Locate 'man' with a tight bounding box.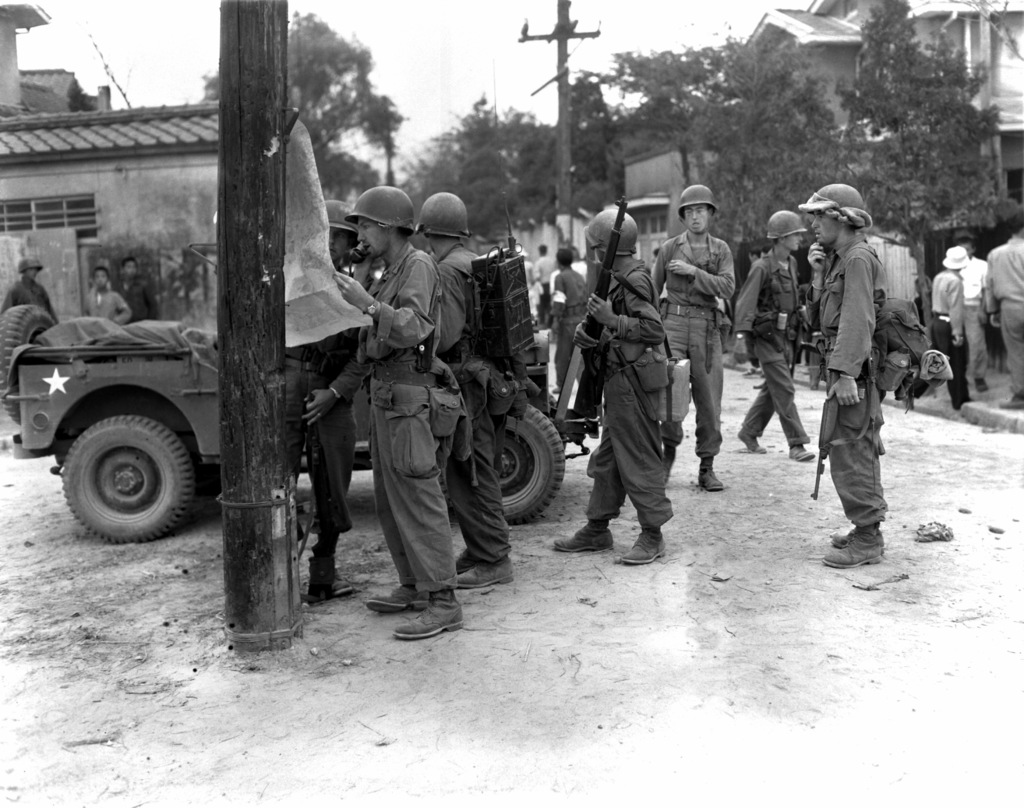
left=794, top=183, right=923, bottom=575.
